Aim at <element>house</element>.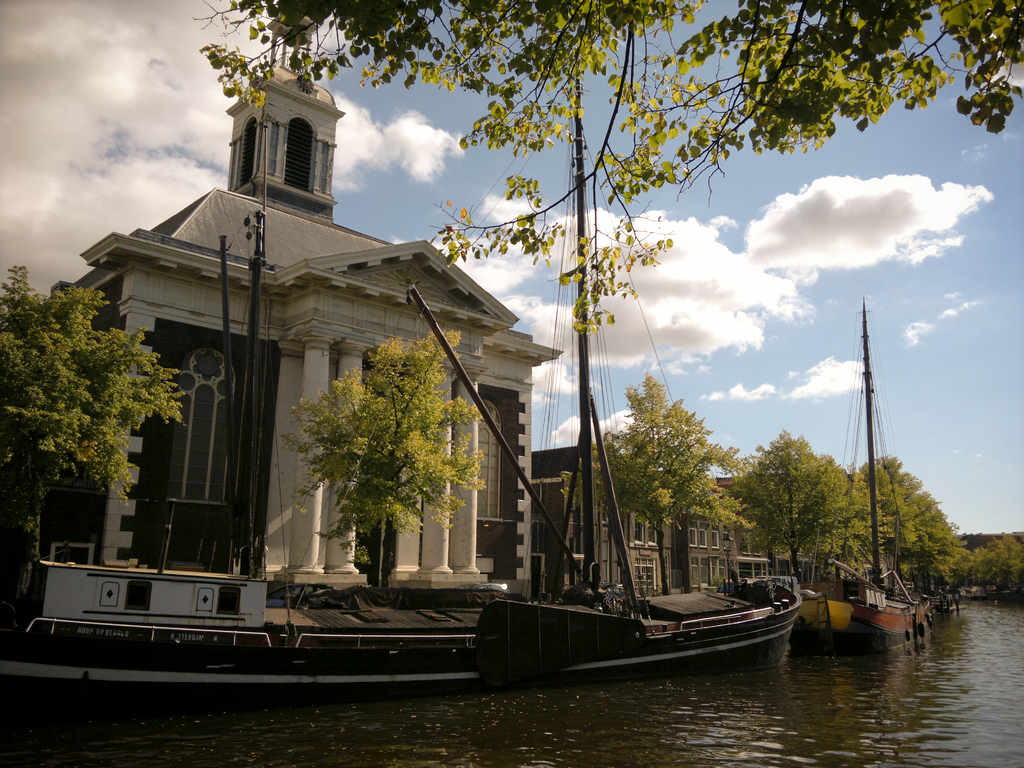
Aimed at <box>50,4,561,593</box>.
